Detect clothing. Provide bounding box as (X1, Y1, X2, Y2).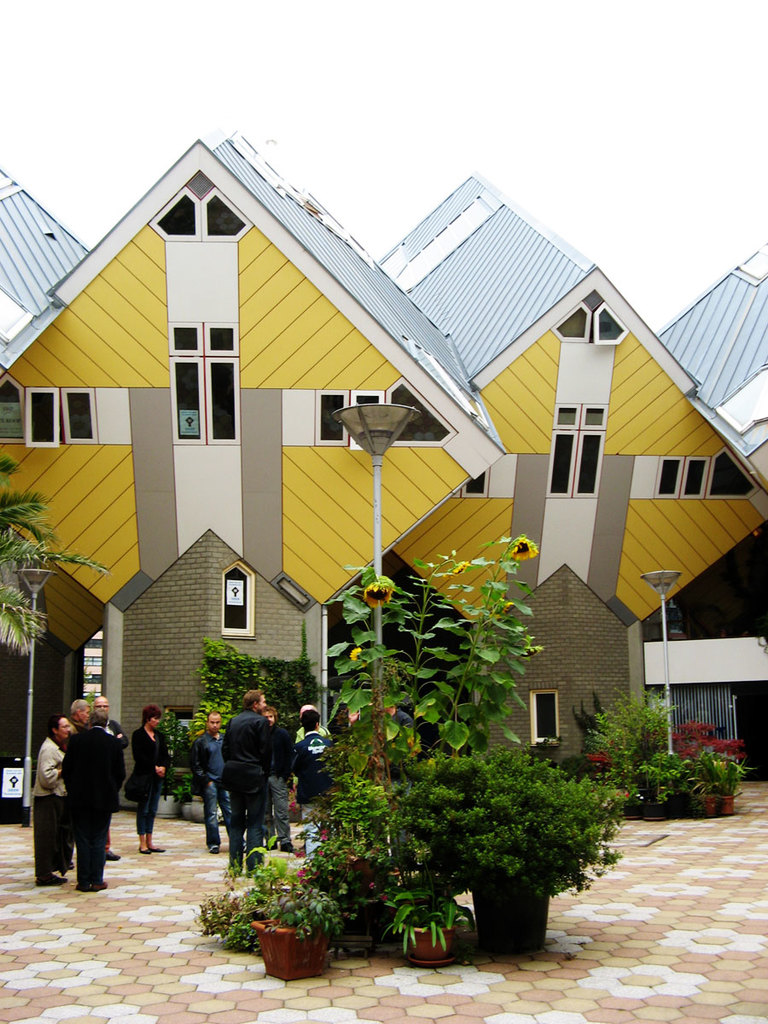
(89, 711, 125, 809).
